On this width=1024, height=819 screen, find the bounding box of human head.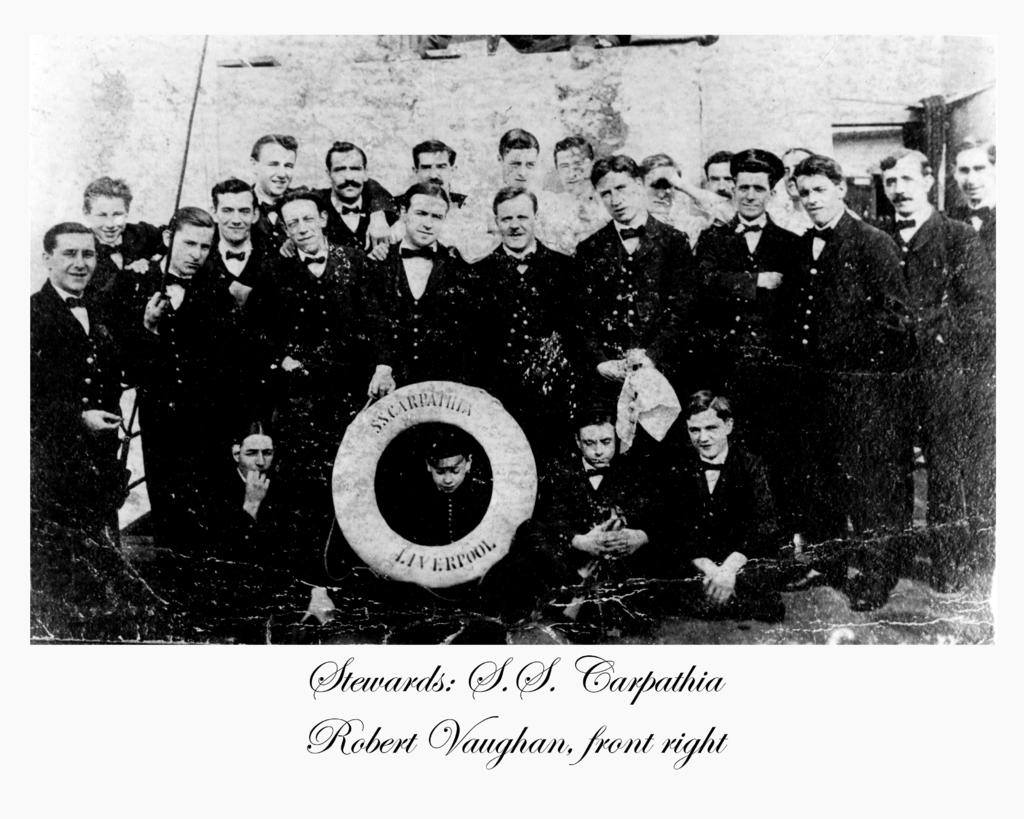
Bounding box: l=211, t=179, r=260, b=243.
